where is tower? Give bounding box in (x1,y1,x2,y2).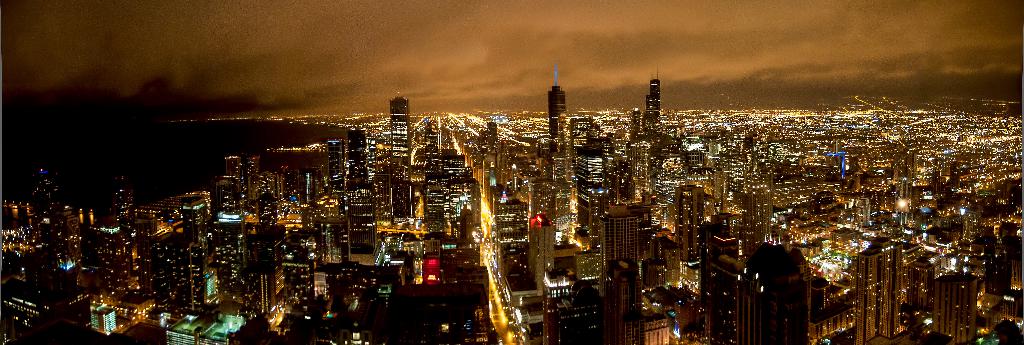
(343,120,372,191).
